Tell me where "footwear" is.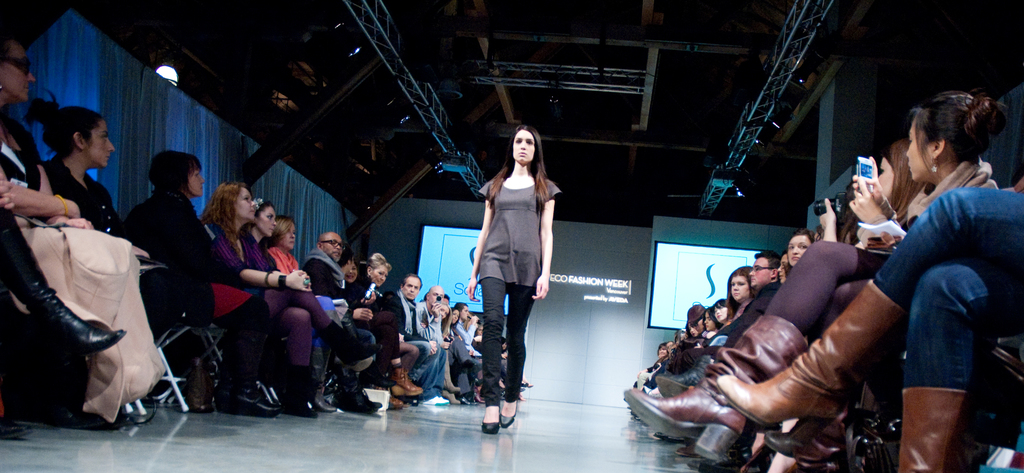
"footwear" is at 386:366:423:397.
